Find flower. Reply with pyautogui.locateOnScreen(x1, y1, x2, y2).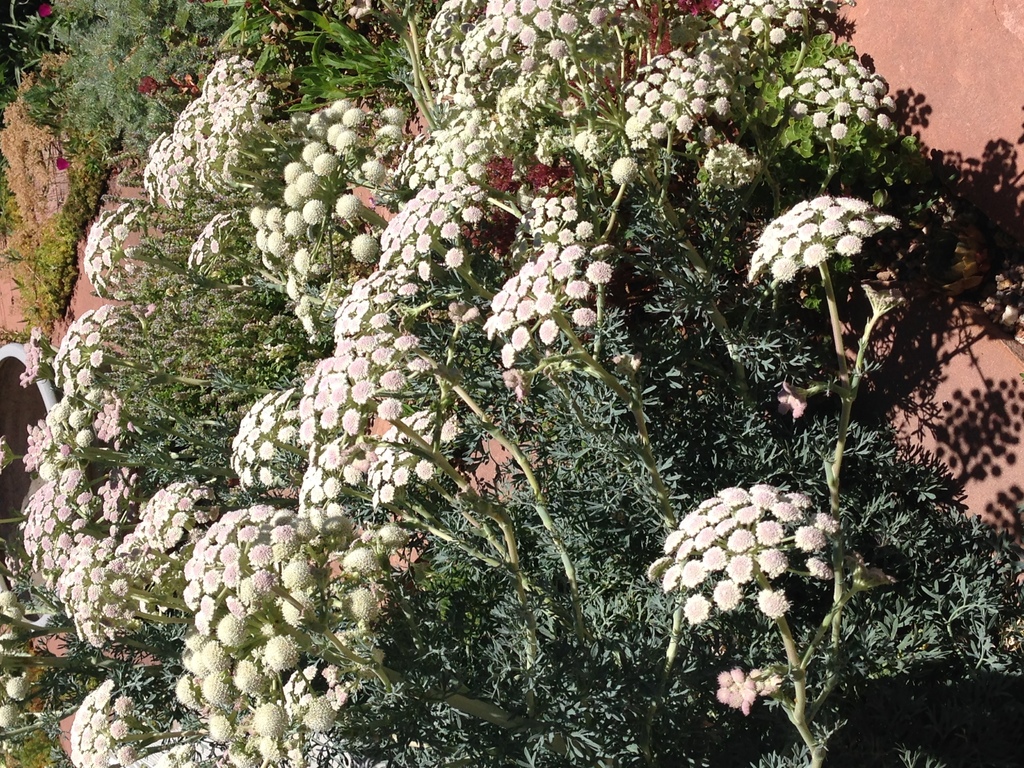
pyautogui.locateOnScreen(419, 0, 636, 188).
